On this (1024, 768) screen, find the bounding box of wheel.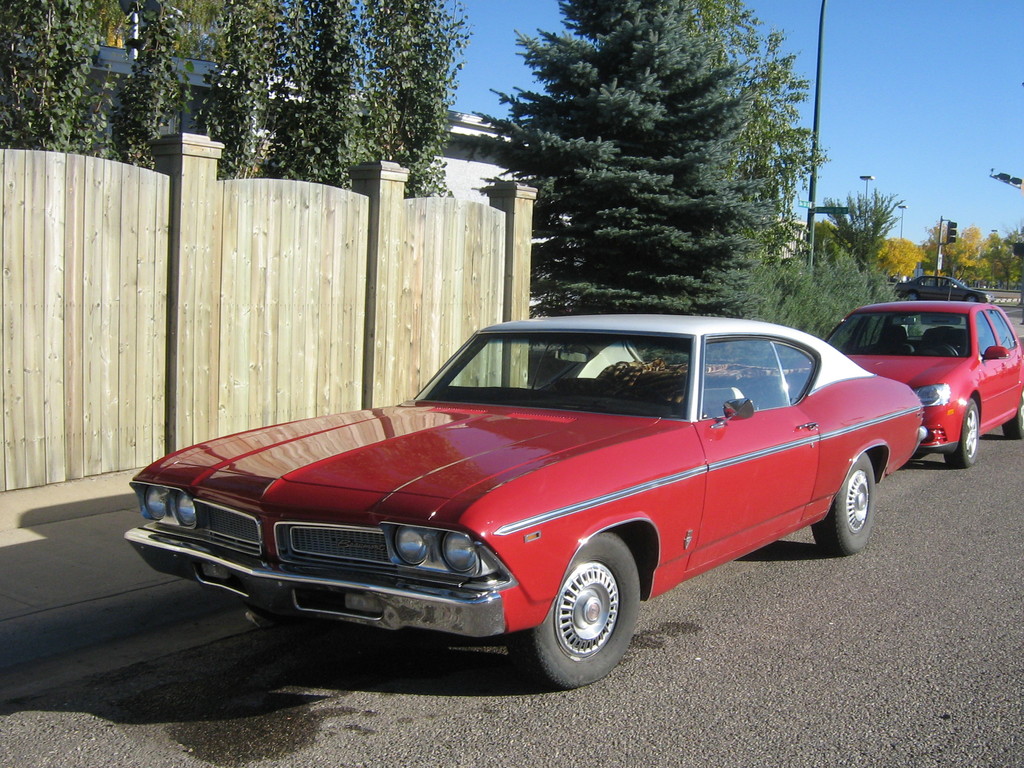
Bounding box: {"left": 943, "top": 402, "right": 977, "bottom": 468}.
